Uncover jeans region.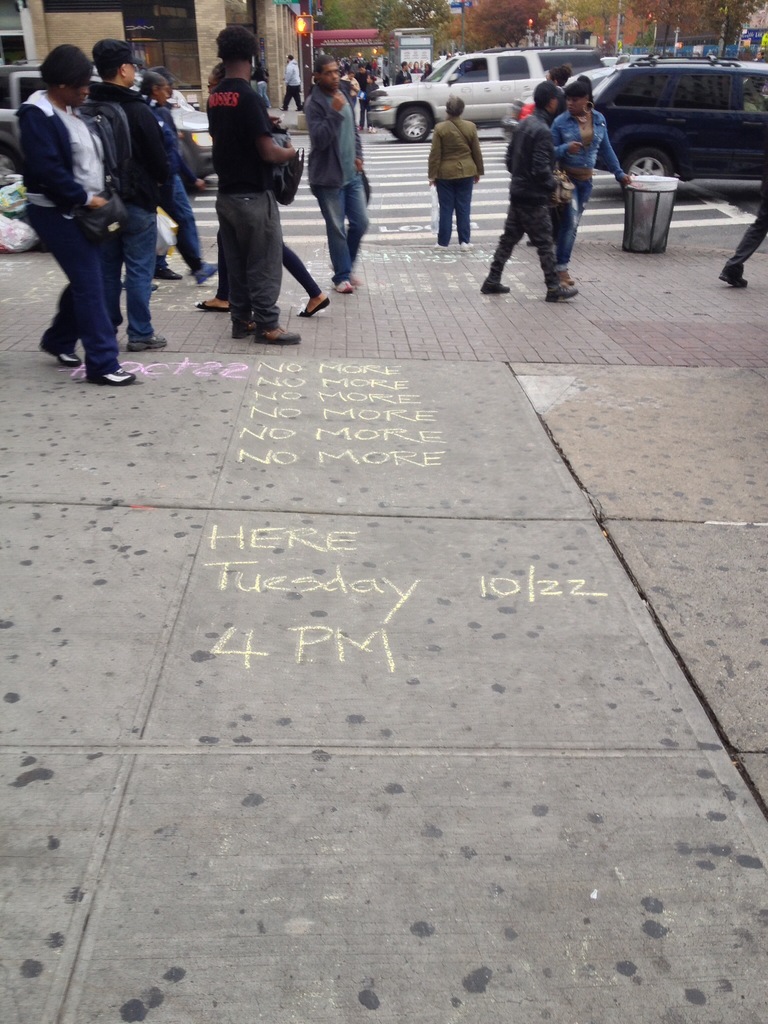
Uncovered: crop(438, 172, 487, 241).
